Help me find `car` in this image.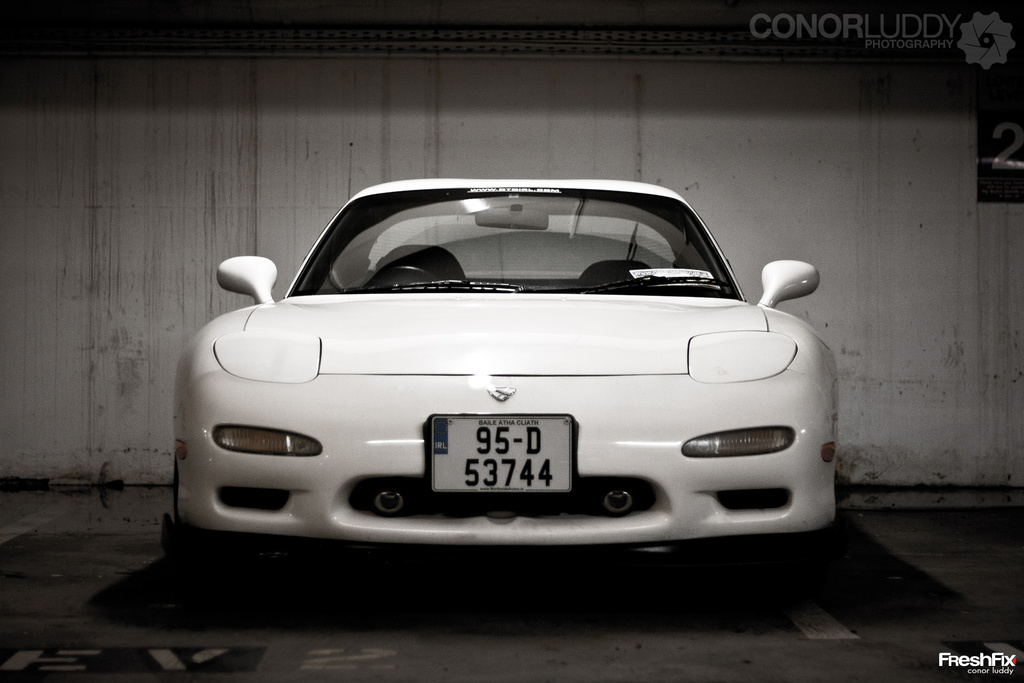
Found it: [168, 175, 843, 579].
